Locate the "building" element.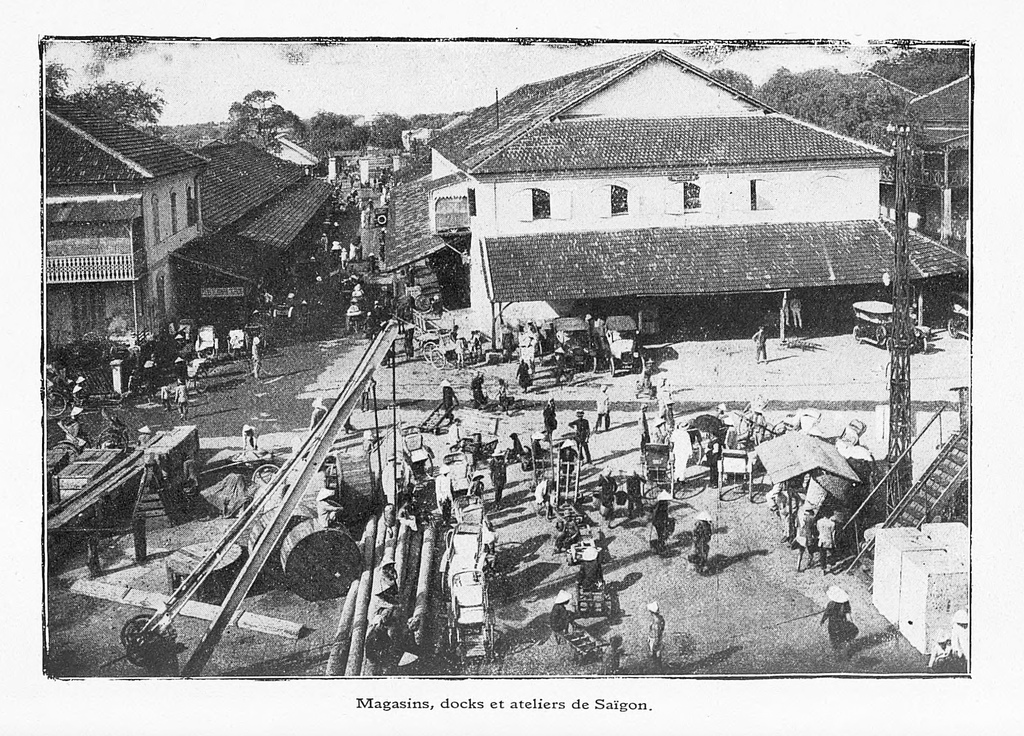
Element bbox: 389/73/954/363.
